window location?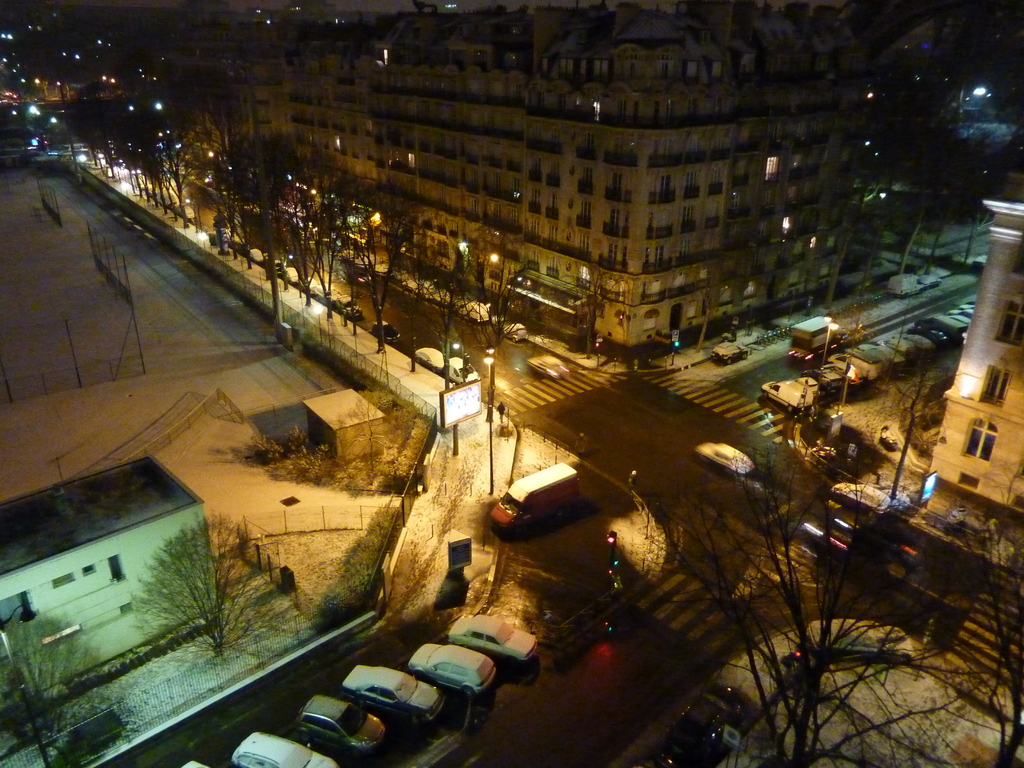
(483, 636, 499, 642)
